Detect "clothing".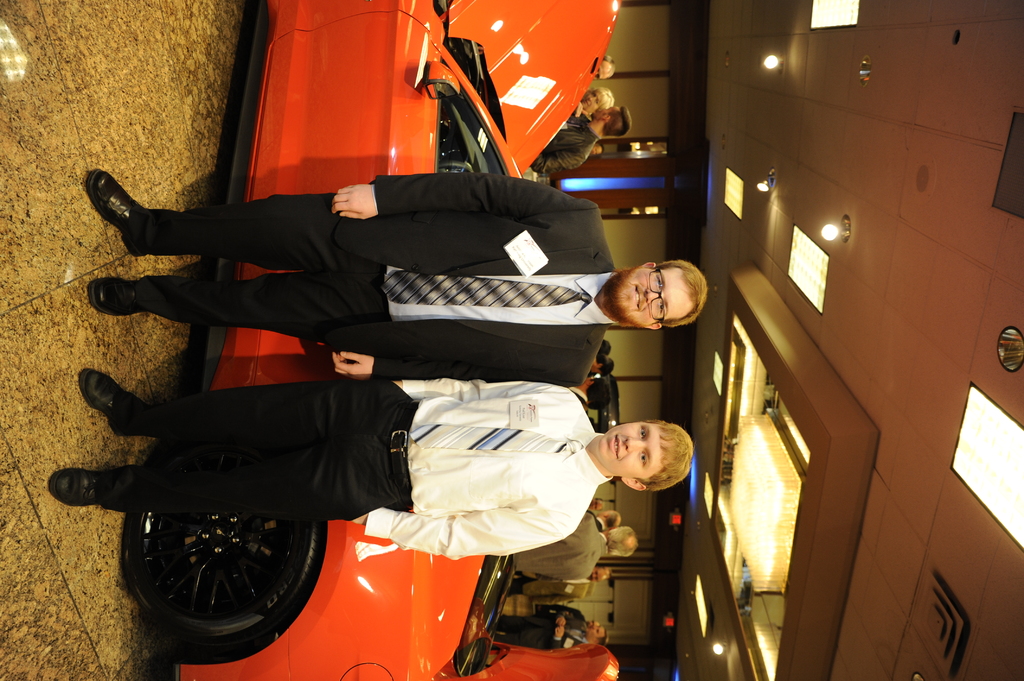
Detected at [left=508, top=512, right=610, bottom=575].
